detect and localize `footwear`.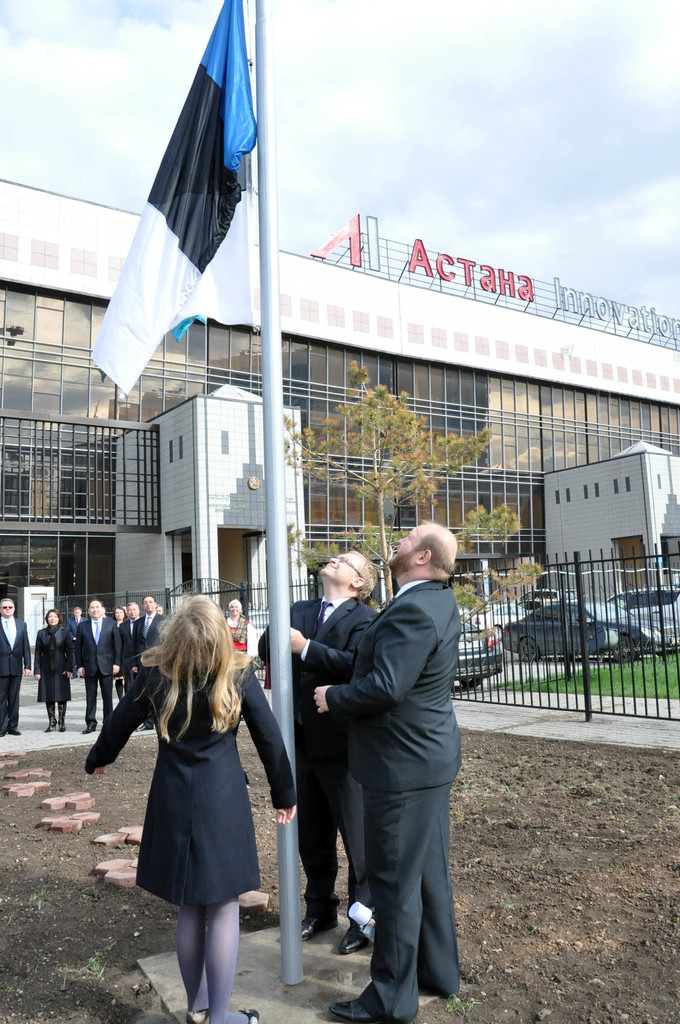
Localized at region(341, 920, 375, 957).
